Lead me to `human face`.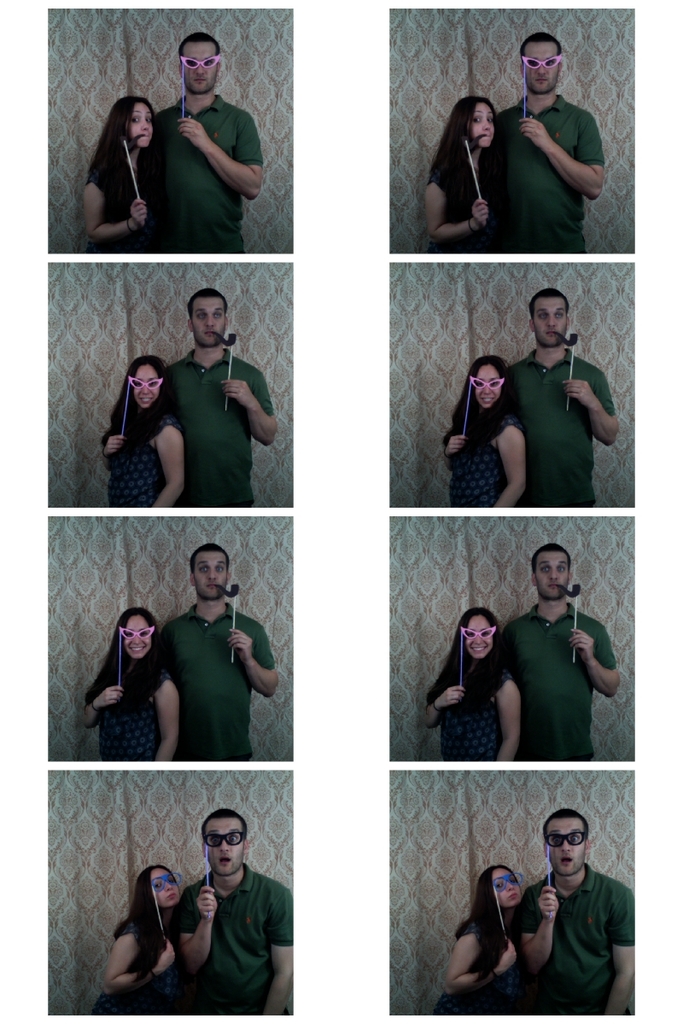
Lead to 495 868 522 907.
